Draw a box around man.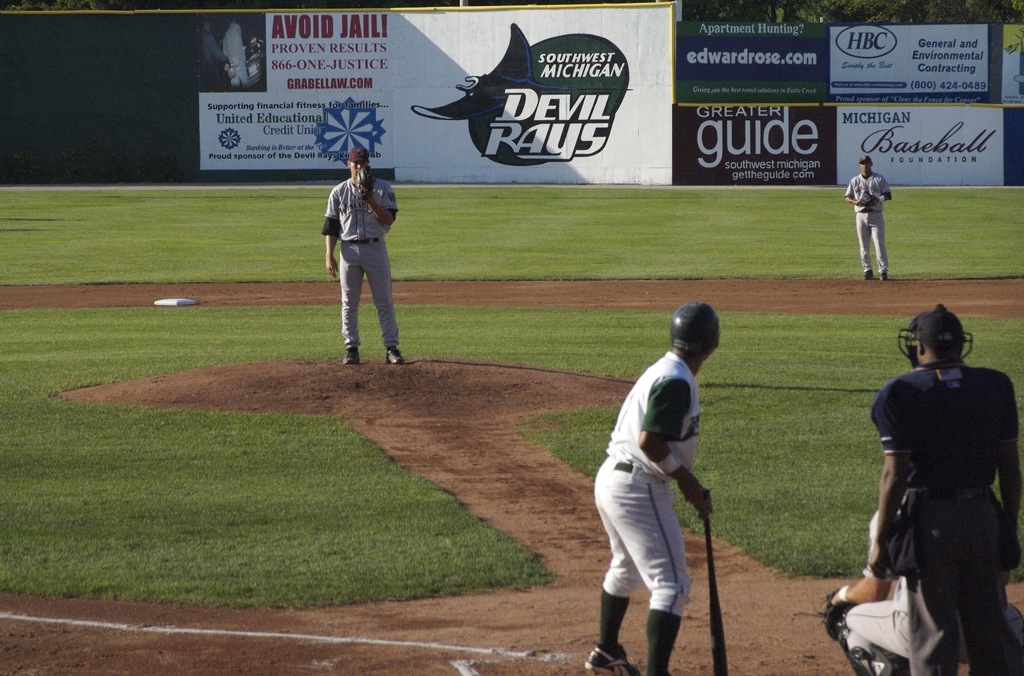
{"x1": 846, "y1": 159, "x2": 893, "y2": 284}.
